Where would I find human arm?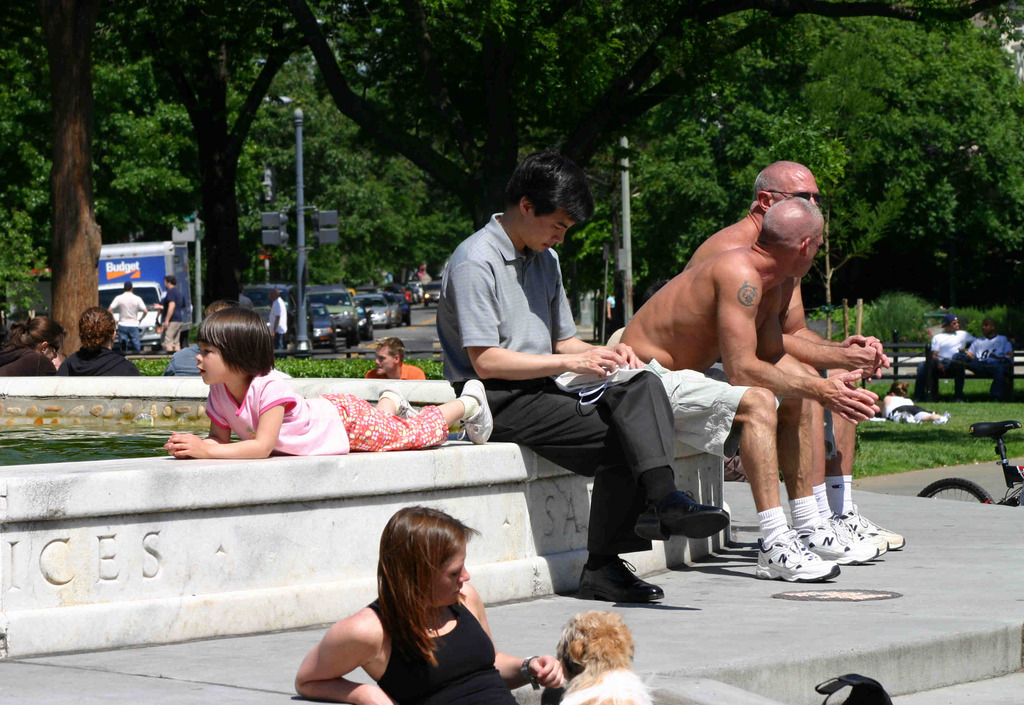
At <region>204, 420, 235, 444</region>.
